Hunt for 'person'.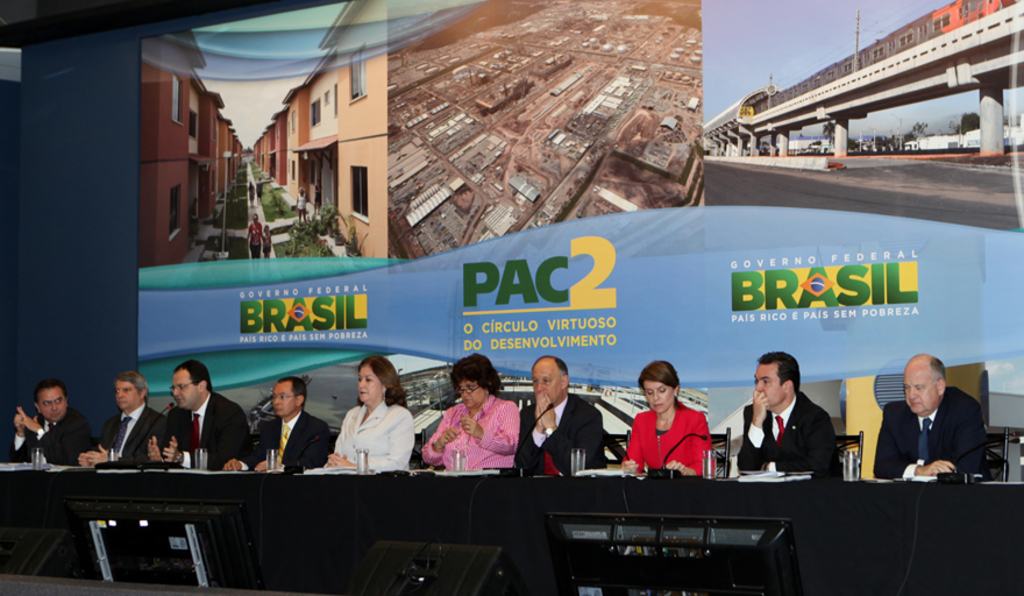
Hunted down at {"left": 296, "top": 185, "right": 307, "bottom": 226}.
